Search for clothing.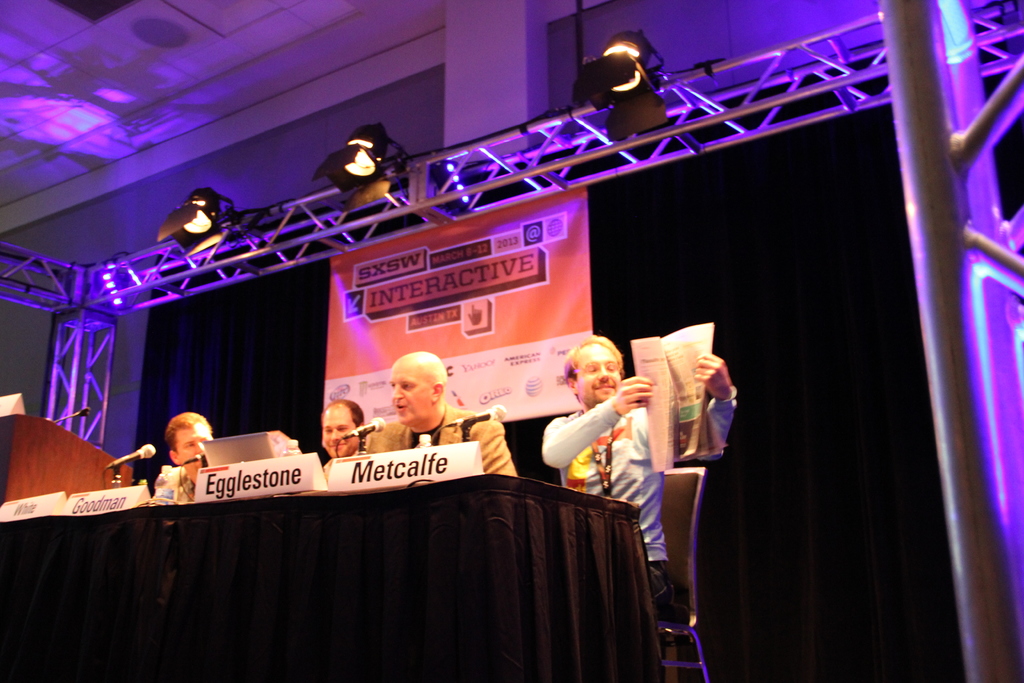
Found at (x1=323, y1=442, x2=365, y2=484).
